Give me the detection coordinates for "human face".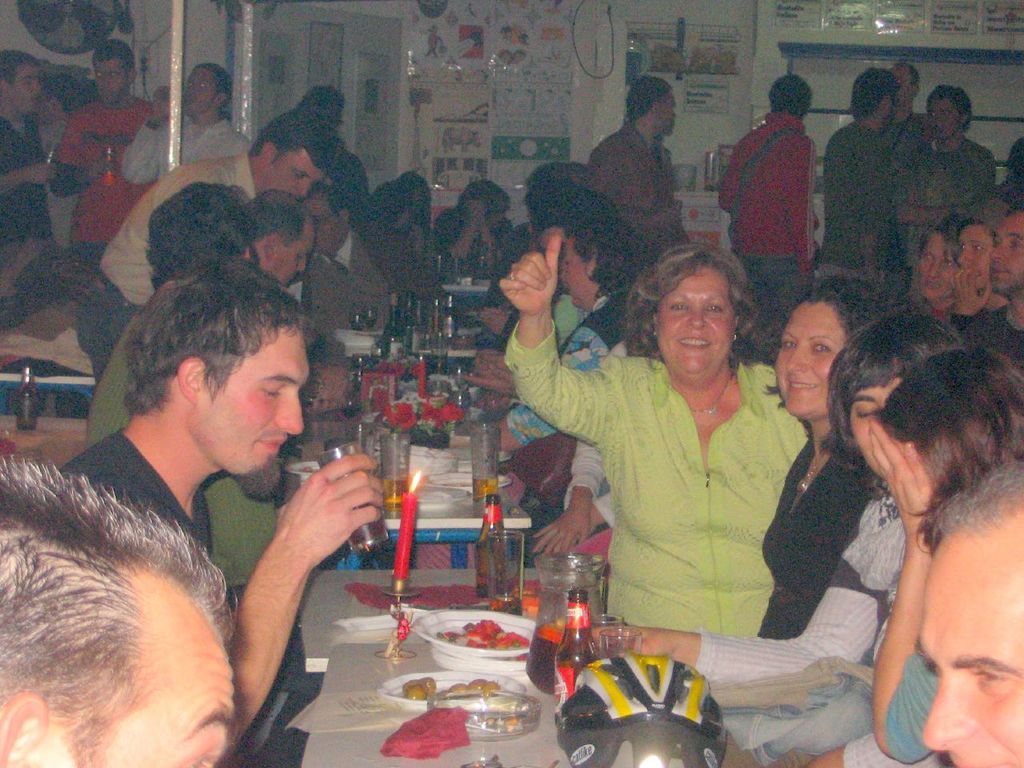
Rect(986, 213, 1023, 298).
